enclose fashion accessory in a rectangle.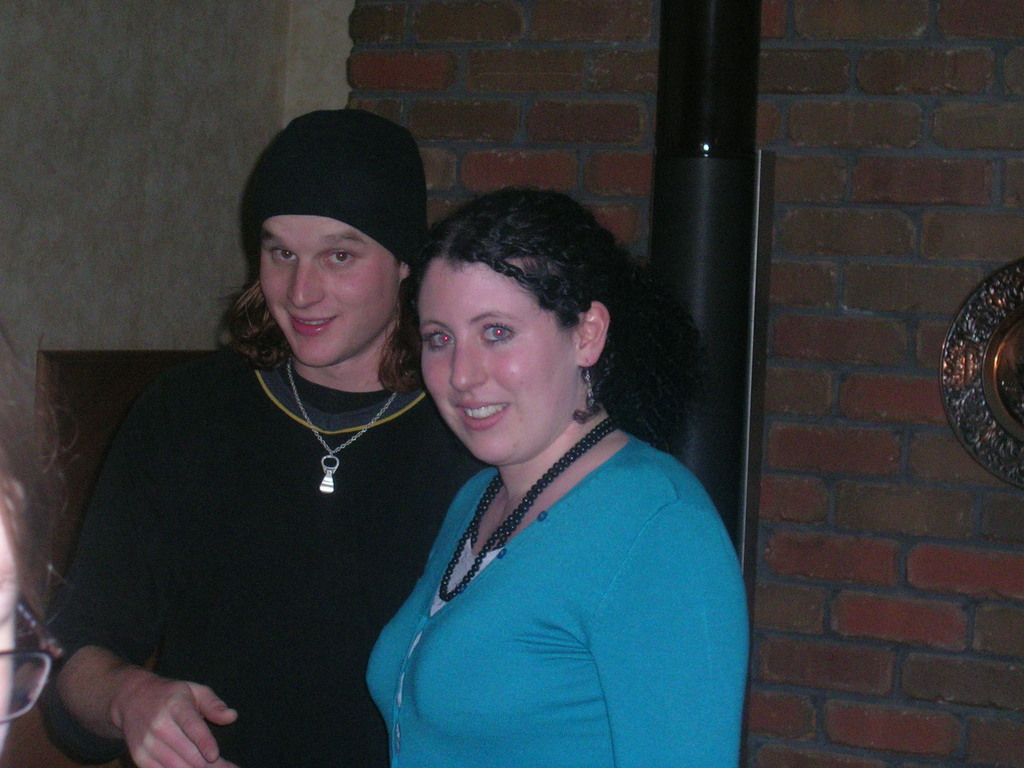
x1=570 y1=359 x2=602 y2=426.
